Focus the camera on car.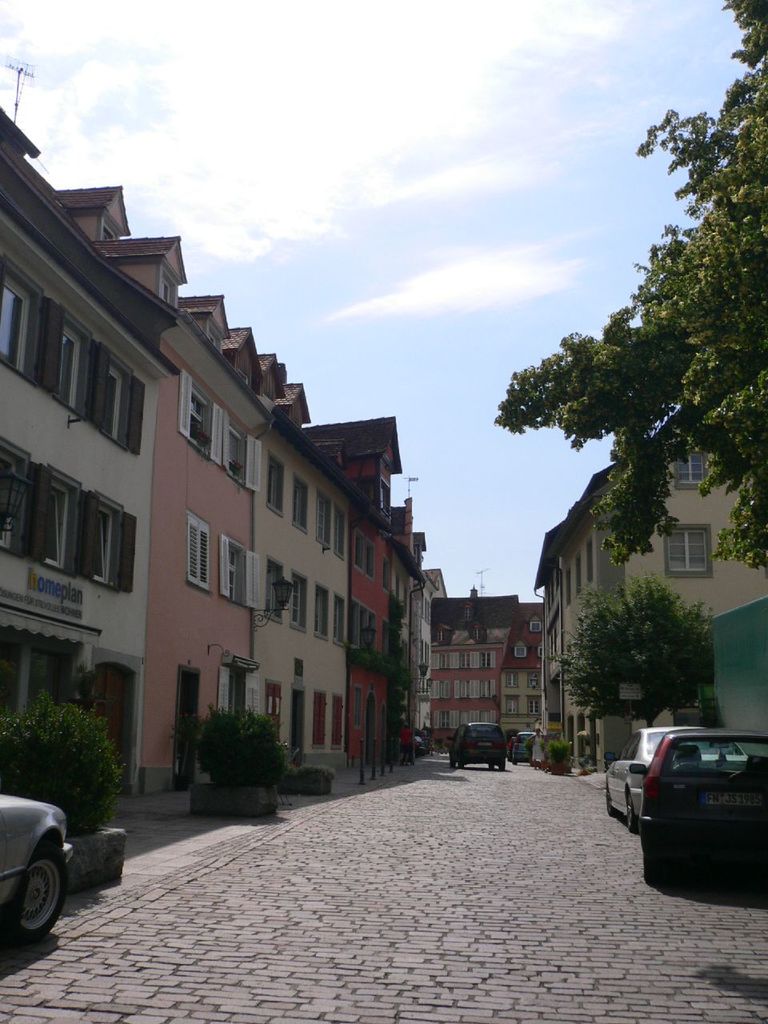
Focus region: [446,721,506,772].
